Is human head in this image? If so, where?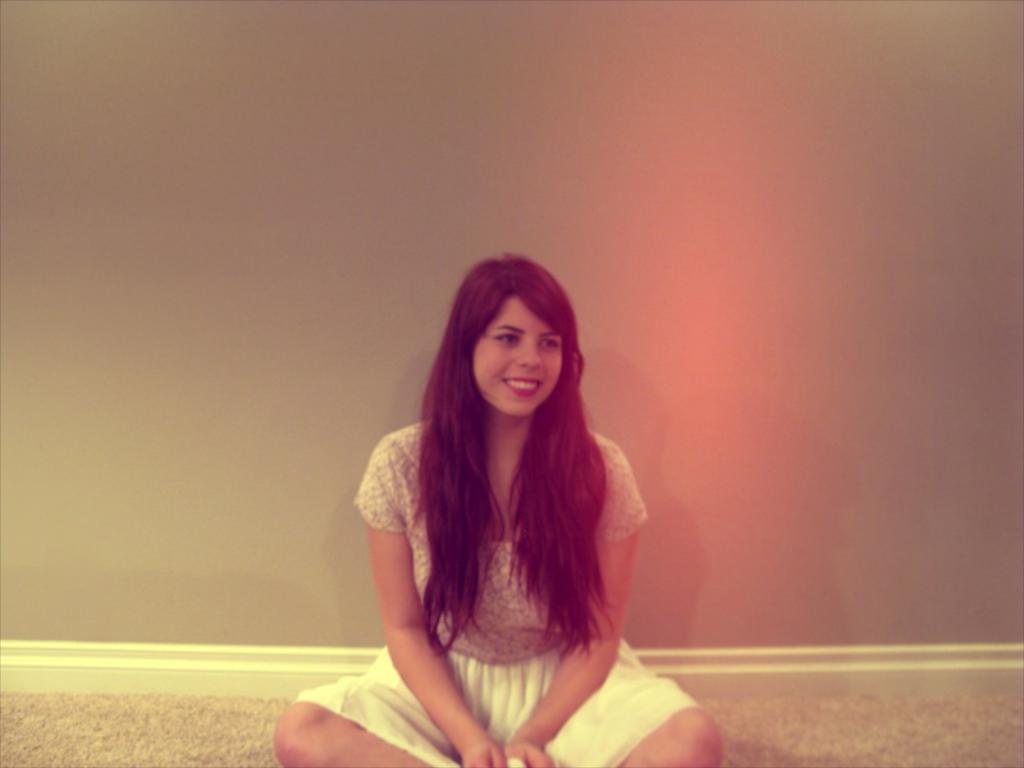
Yes, at (left=452, top=257, right=573, bottom=416).
